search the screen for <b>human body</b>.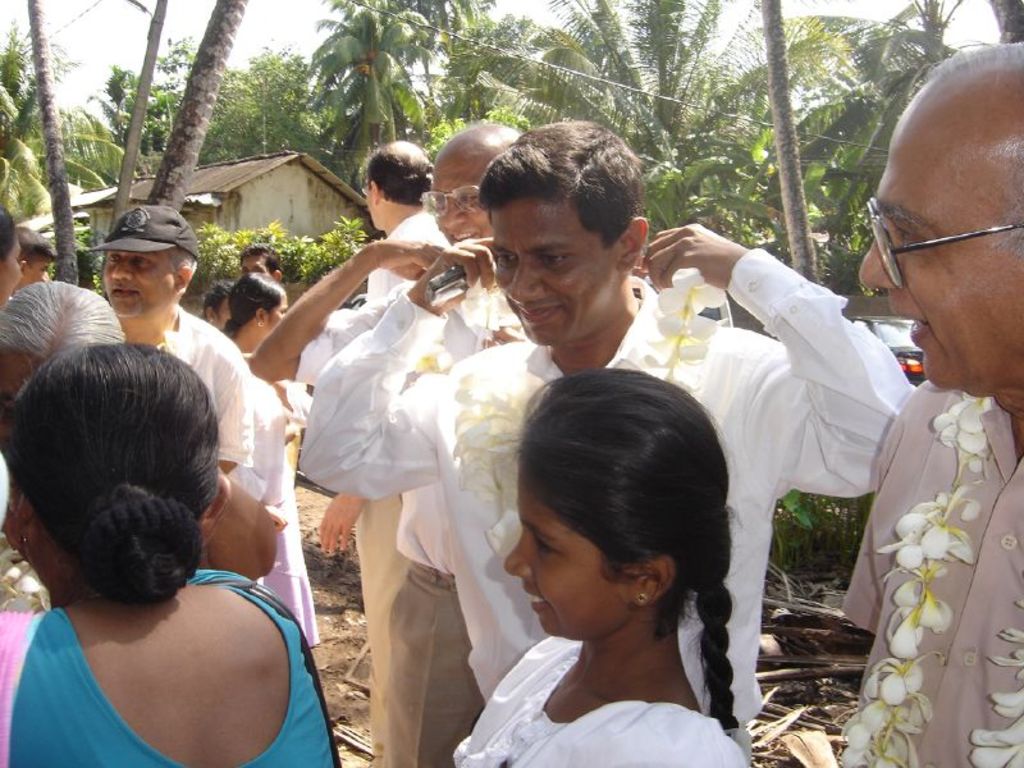
Found at l=317, t=131, r=444, b=362.
